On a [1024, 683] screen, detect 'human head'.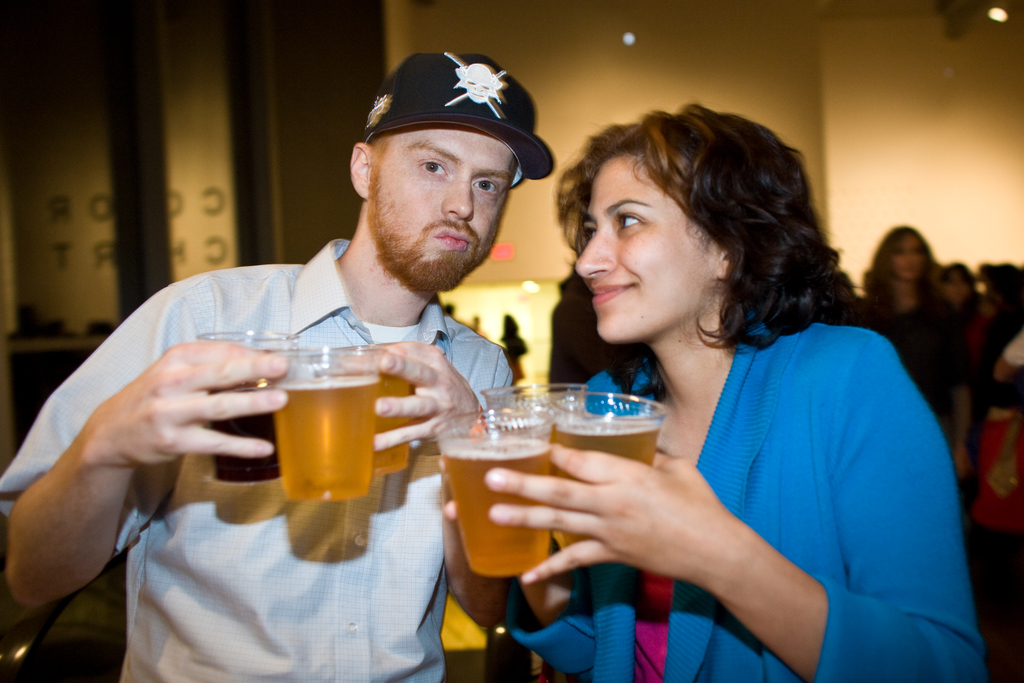
(883,224,931,285).
